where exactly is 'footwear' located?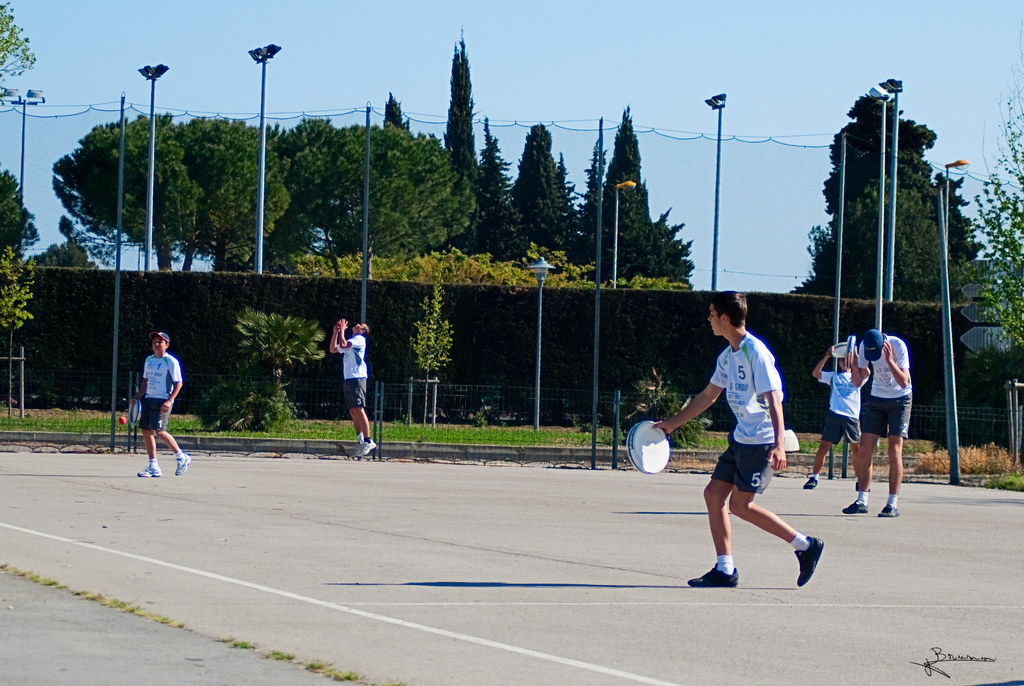
Its bounding box is [171, 450, 188, 478].
